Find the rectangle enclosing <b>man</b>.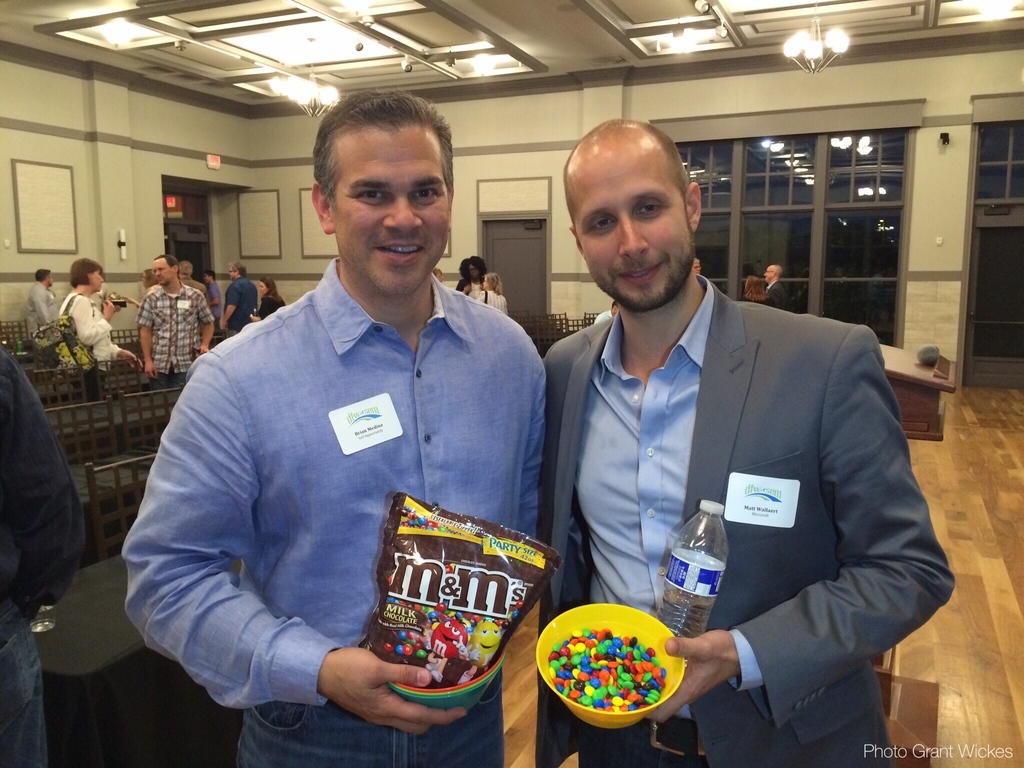
(x1=0, y1=342, x2=79, y2=767).
